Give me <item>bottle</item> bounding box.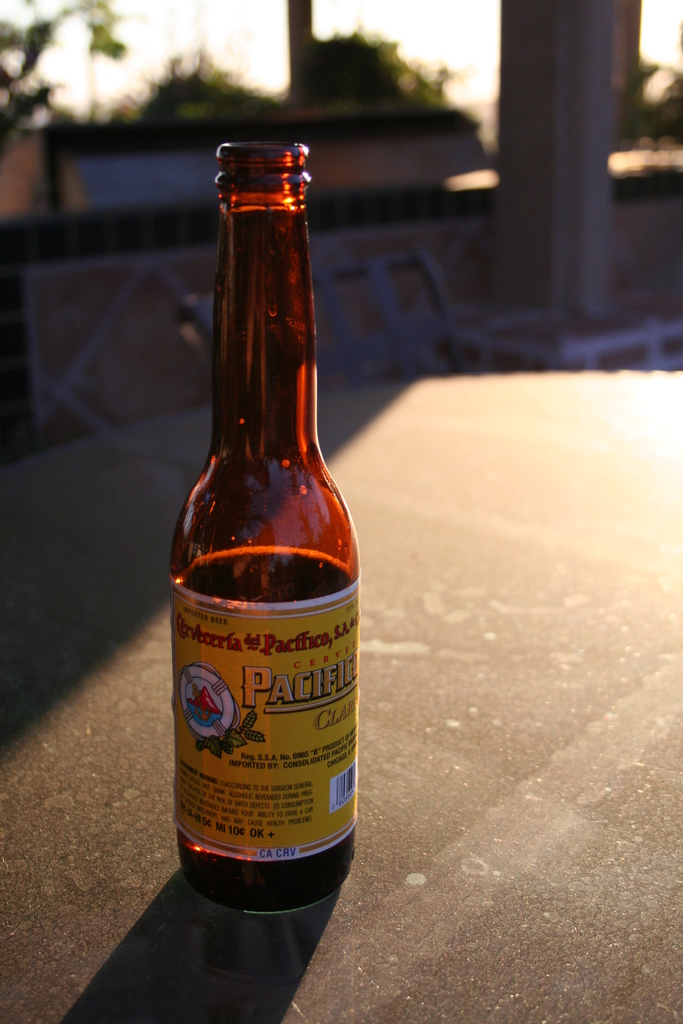
<bbox>177, 143, 360, 916</bbox>.
